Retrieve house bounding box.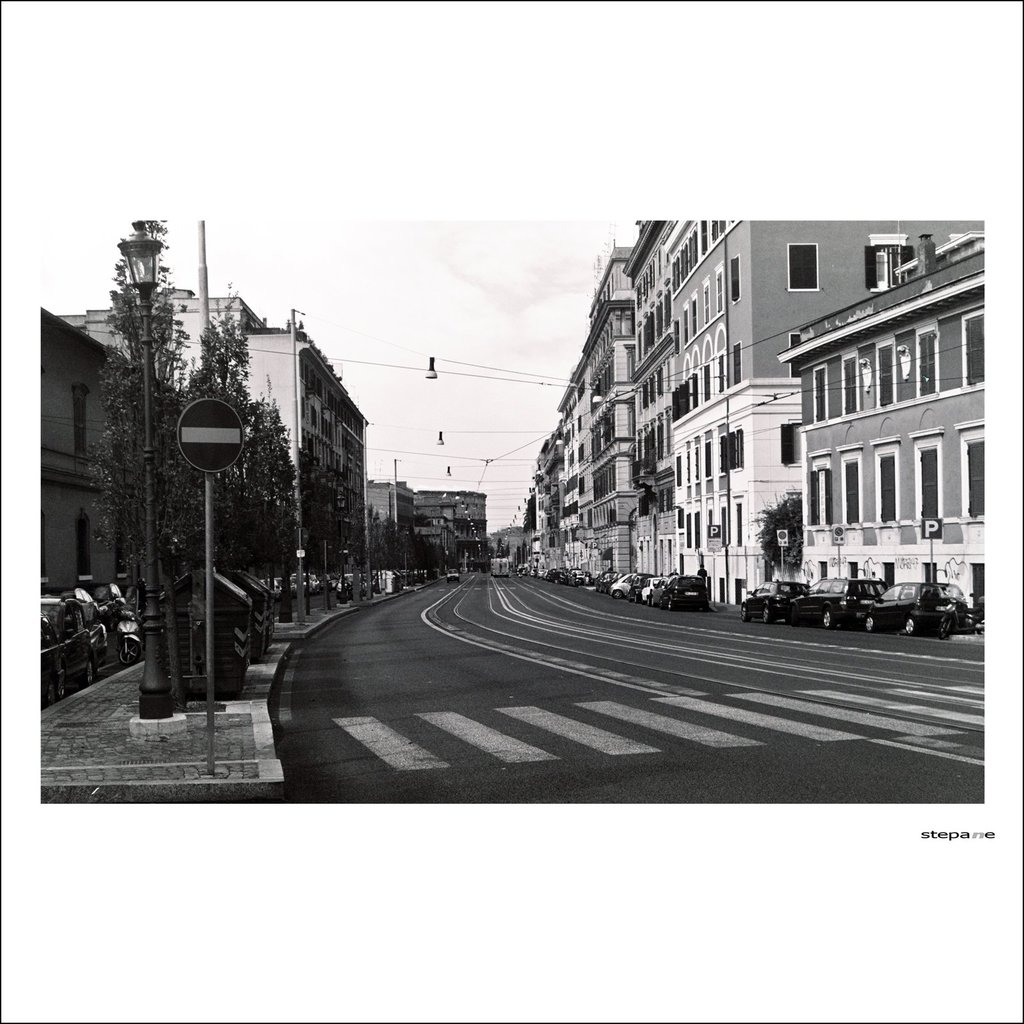
Bounding box: box(357, 476, 490, 573).
